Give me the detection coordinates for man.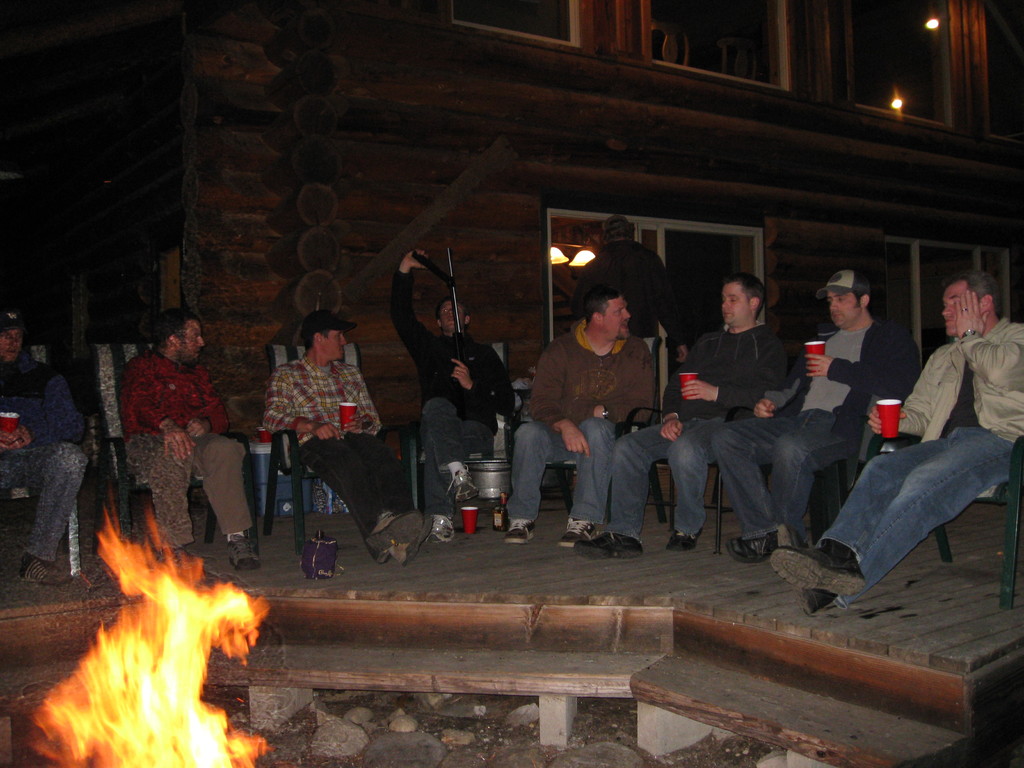
x1=2, y1=303, x2=91, y2=580.
